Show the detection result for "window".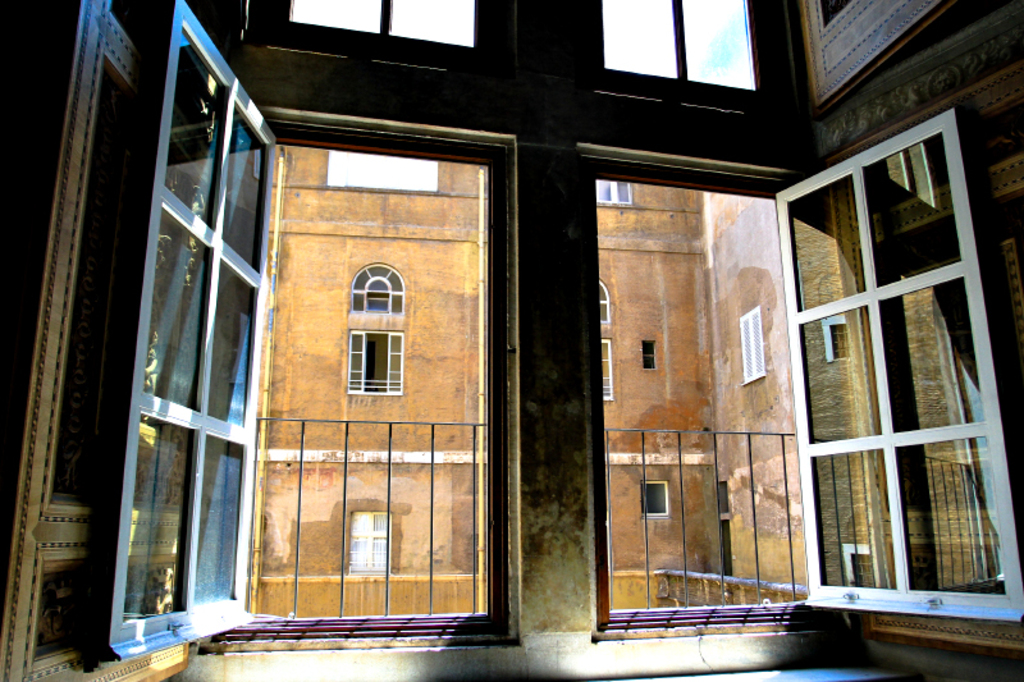
left=132, top=0, right=1023, bottom=120.
